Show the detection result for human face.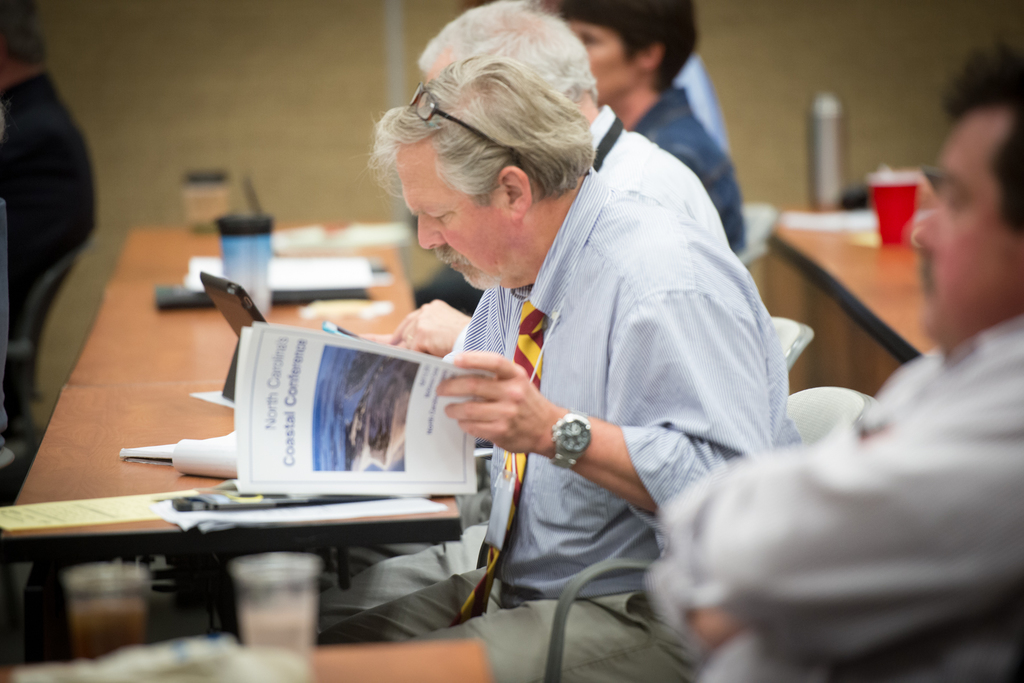
l=400, t=143, r=518, b=291.
